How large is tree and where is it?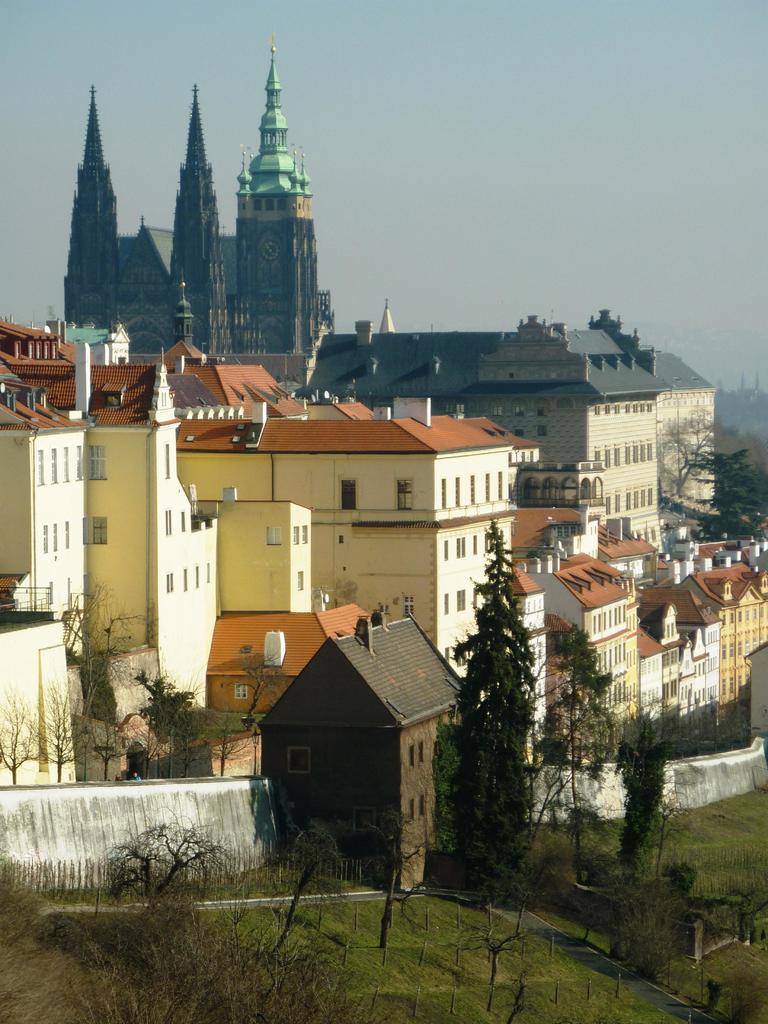
Bounding box: box=[86, 812, 261, 948].
